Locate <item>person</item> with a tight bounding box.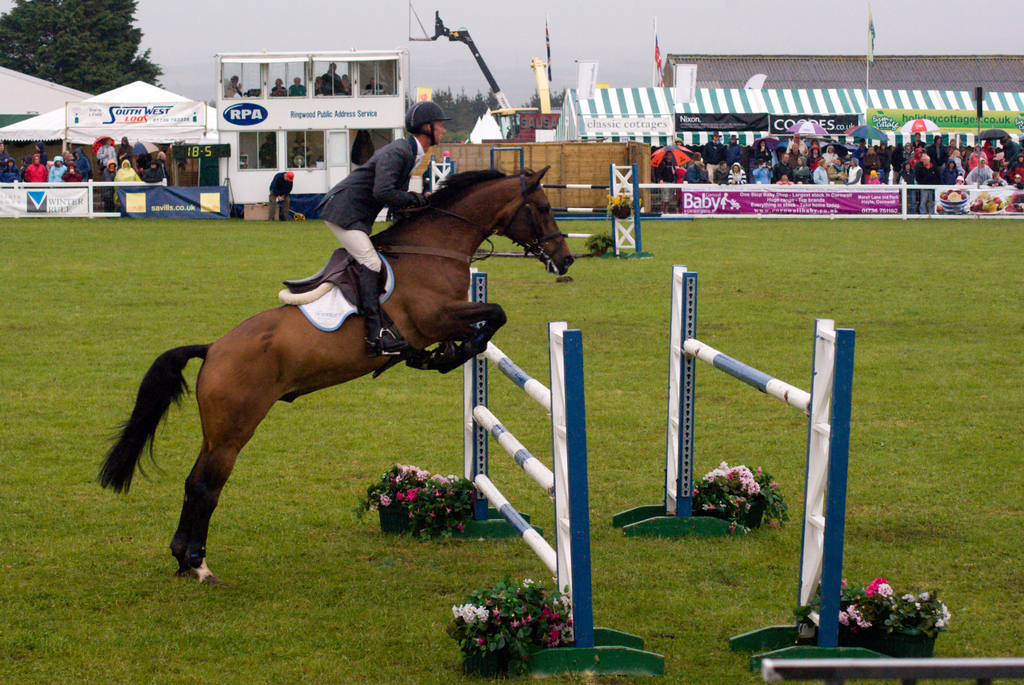
<box>321,61,346,94</box>.
